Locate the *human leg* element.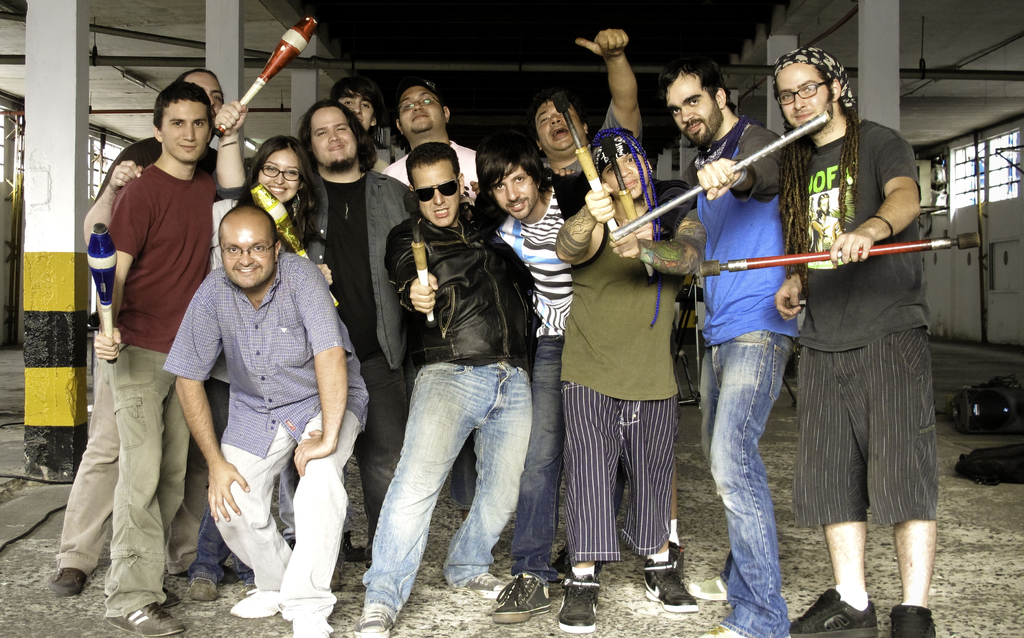
Element bbox: Rect(705, 338, 787, 637).
